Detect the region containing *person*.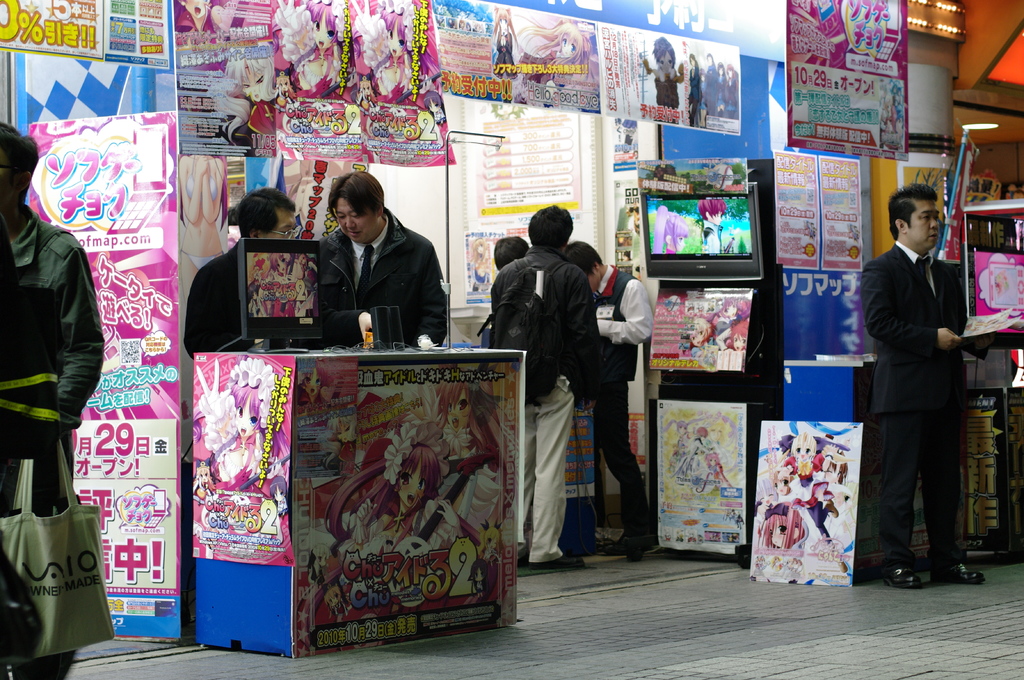
(685, 49, 703, 127).
